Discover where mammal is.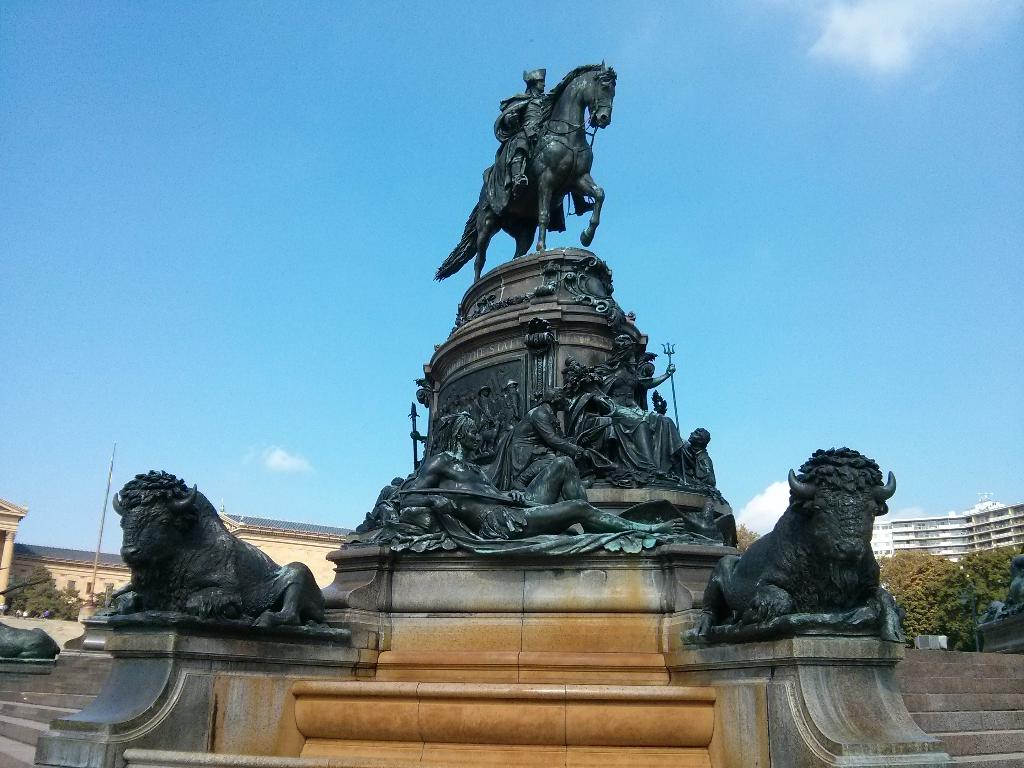
Discovered at [390, 408, 684, 537].
